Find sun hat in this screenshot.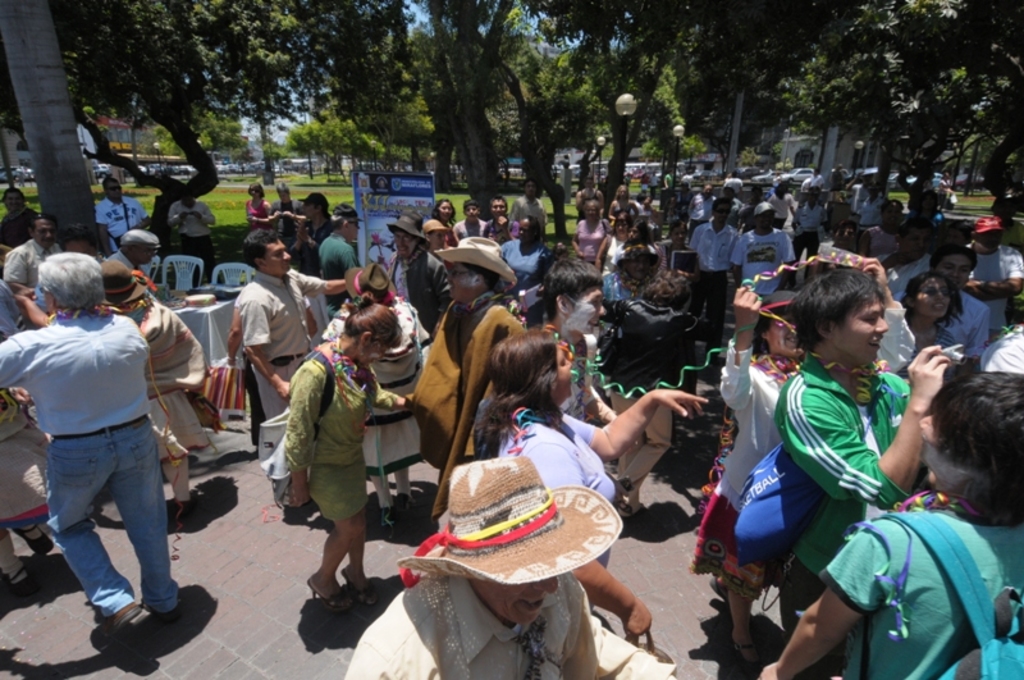
The bounding box for sun hat is box=[297, 190, 332, 213].
